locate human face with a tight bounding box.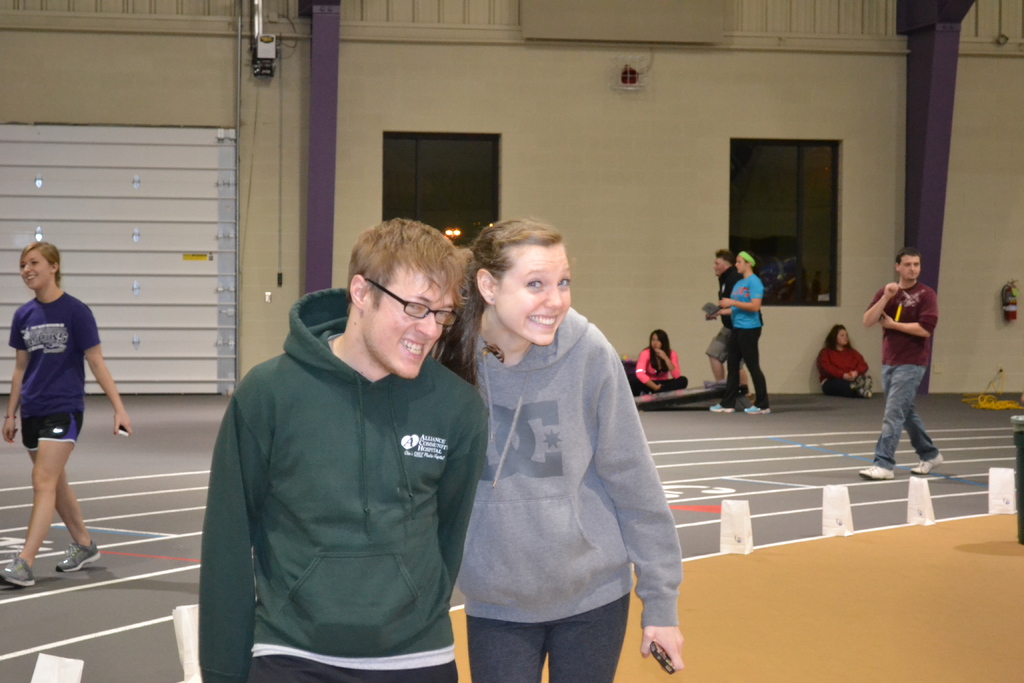
x1=20 y1=252 x2=52 y2=288.
